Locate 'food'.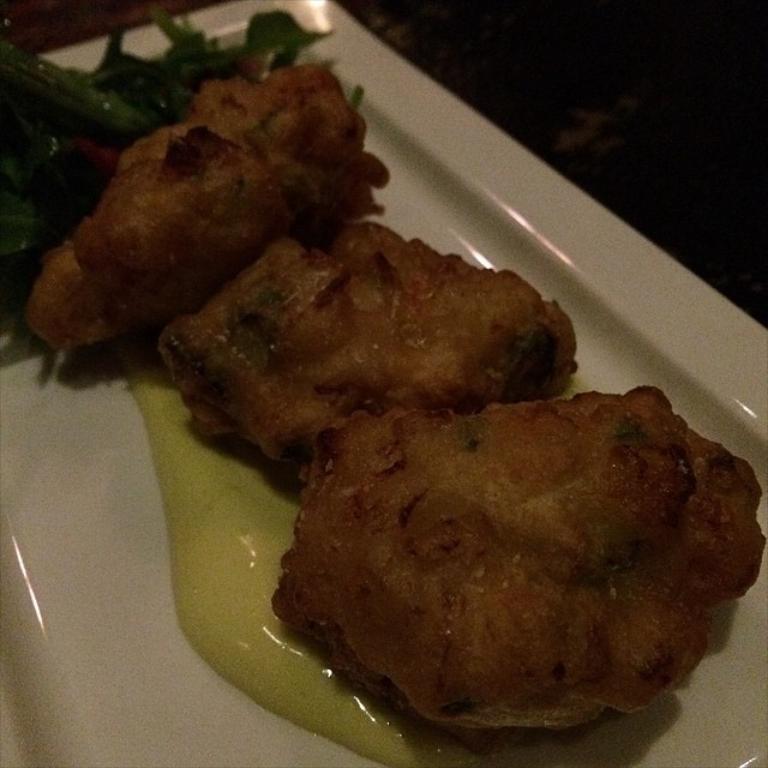
Bounding box: (x1=0, y1=4, x2=19, y2=344).
